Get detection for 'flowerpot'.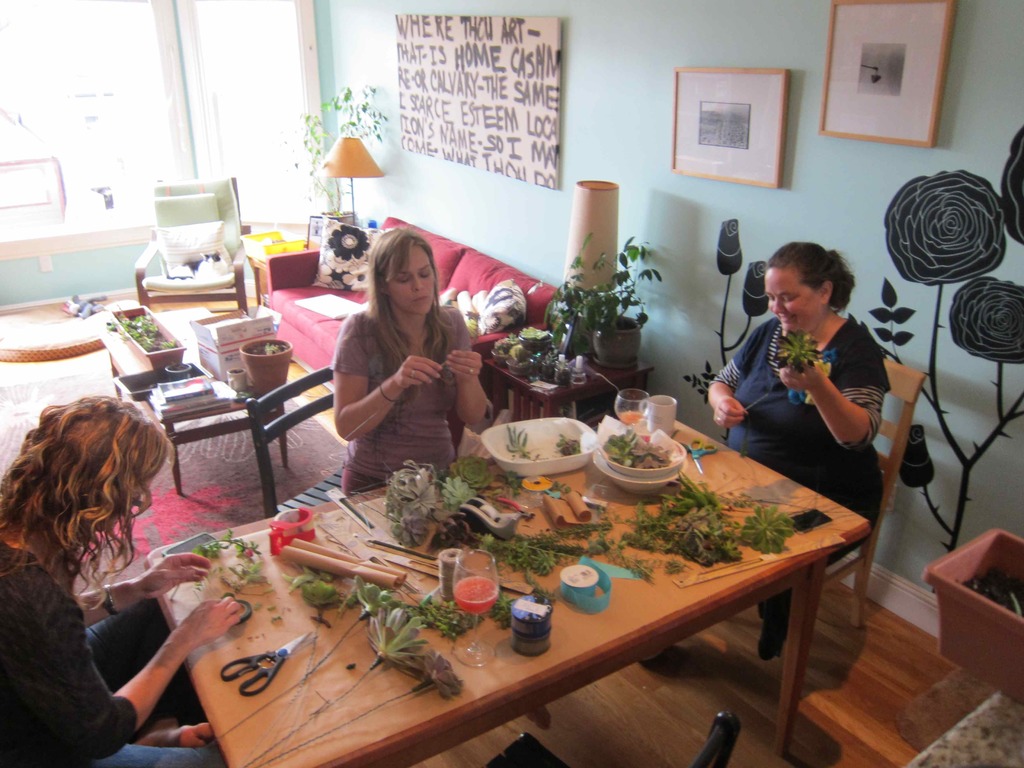
Detection: {"x1": 589, "y1": 311, "x2": 641, "y2": 365}.
